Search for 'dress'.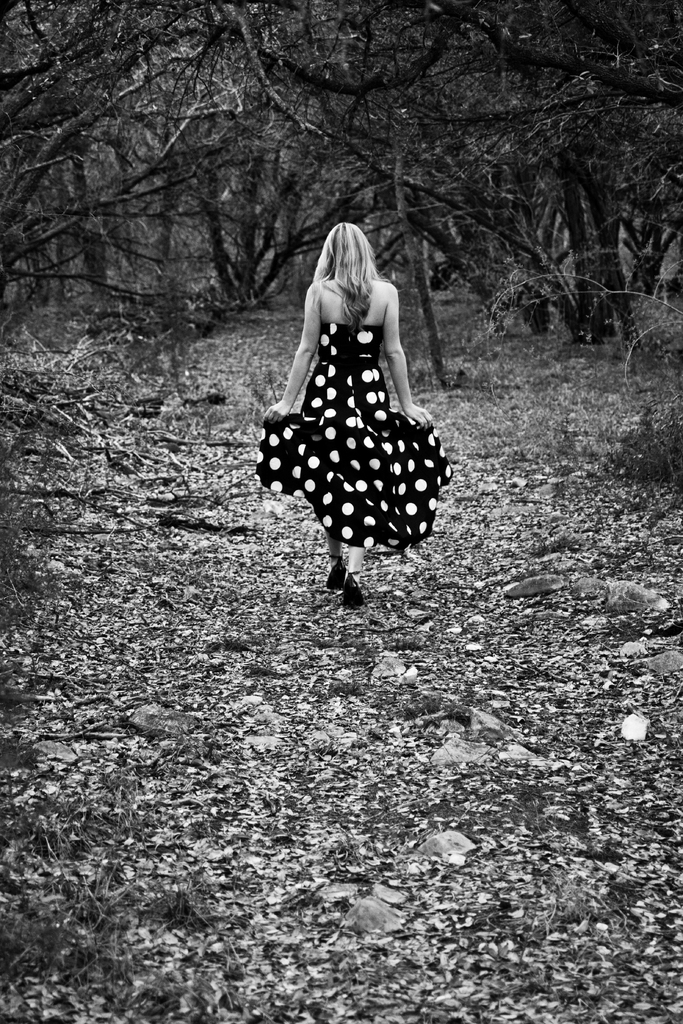
Found at 252:321:456:552.
